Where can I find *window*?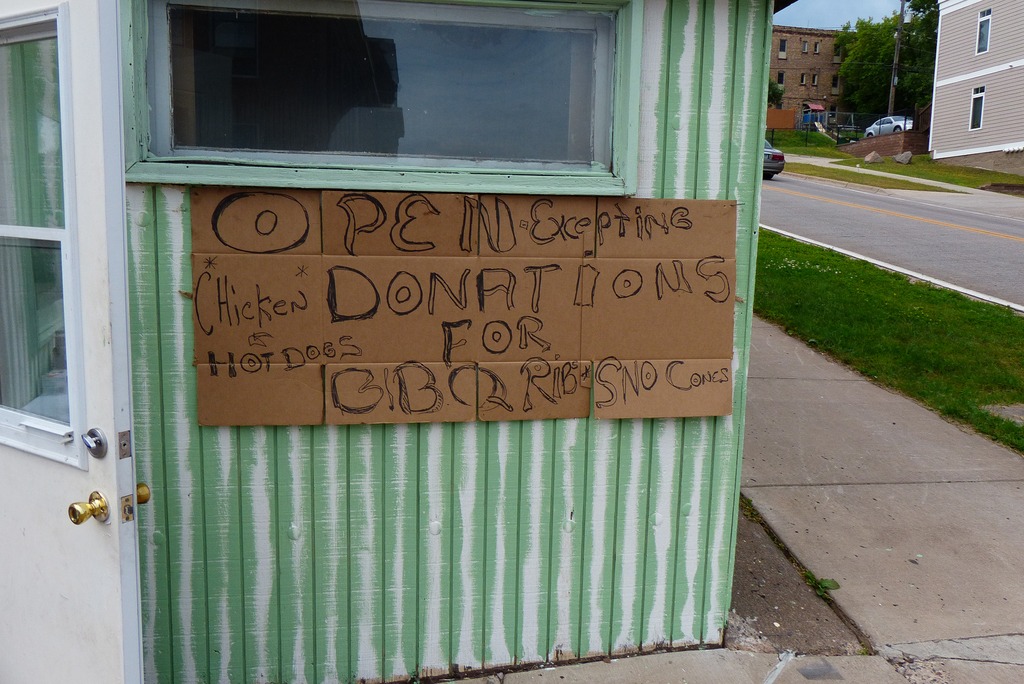
You can find it at 970:83:984:127.
